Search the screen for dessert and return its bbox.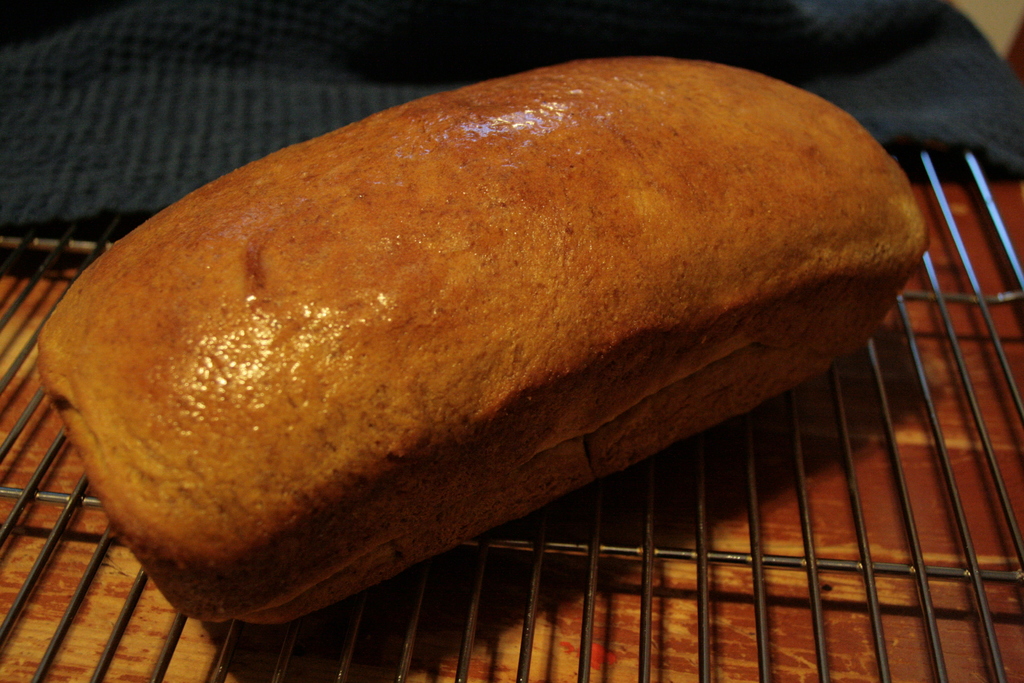
Found: [left=76, top=26, right=948, bottom=642].
